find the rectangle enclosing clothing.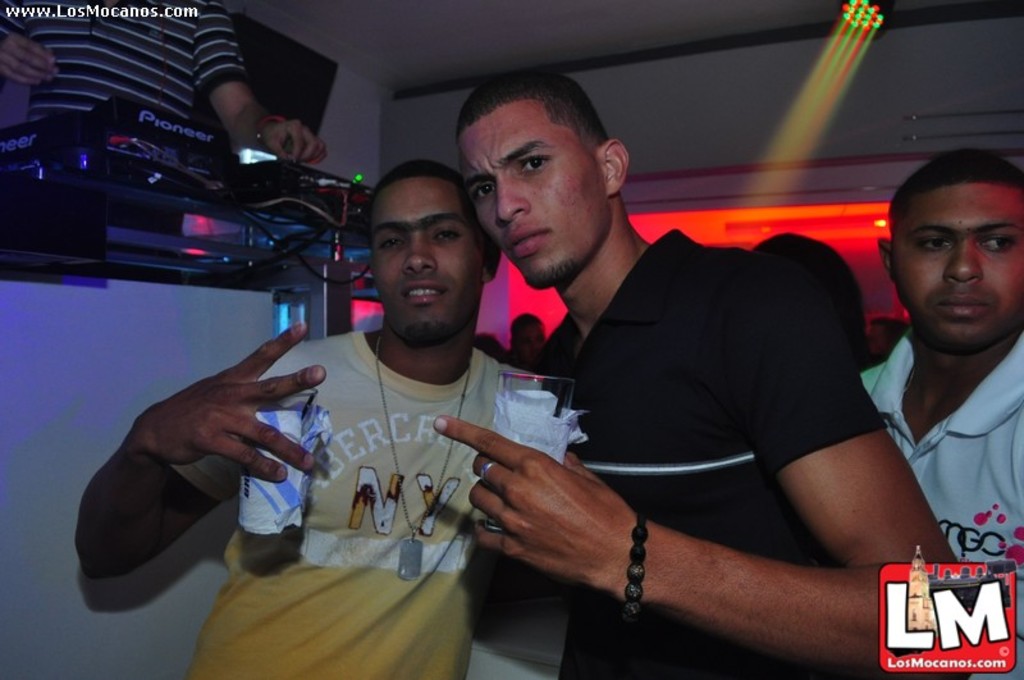
crop(174, 329, 544, 679).
